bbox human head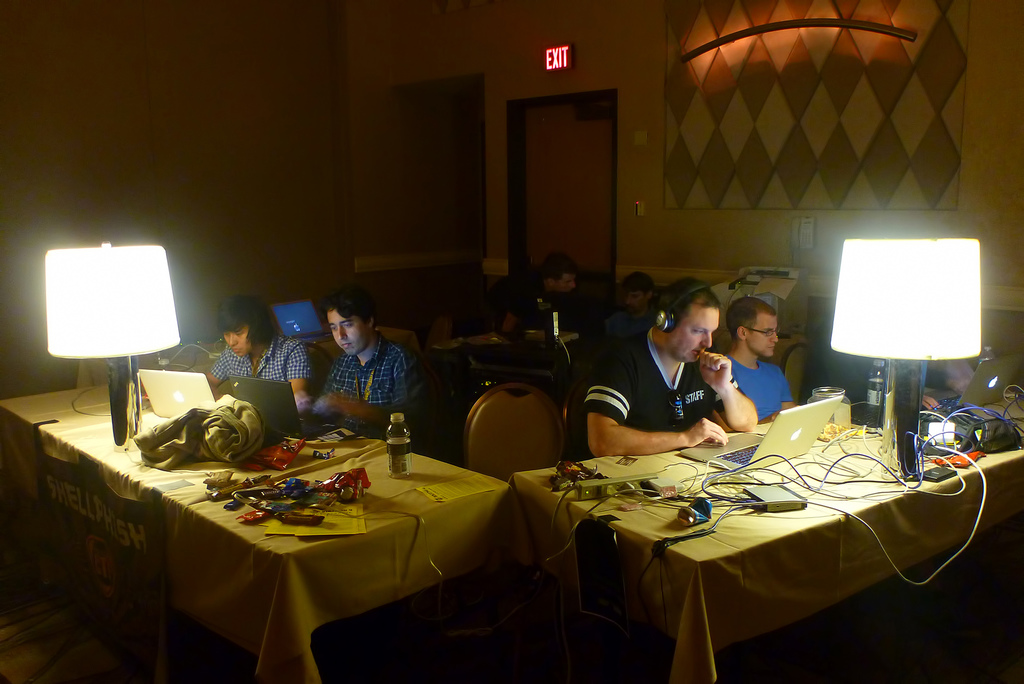
rect(317, 287, 380, 359)
